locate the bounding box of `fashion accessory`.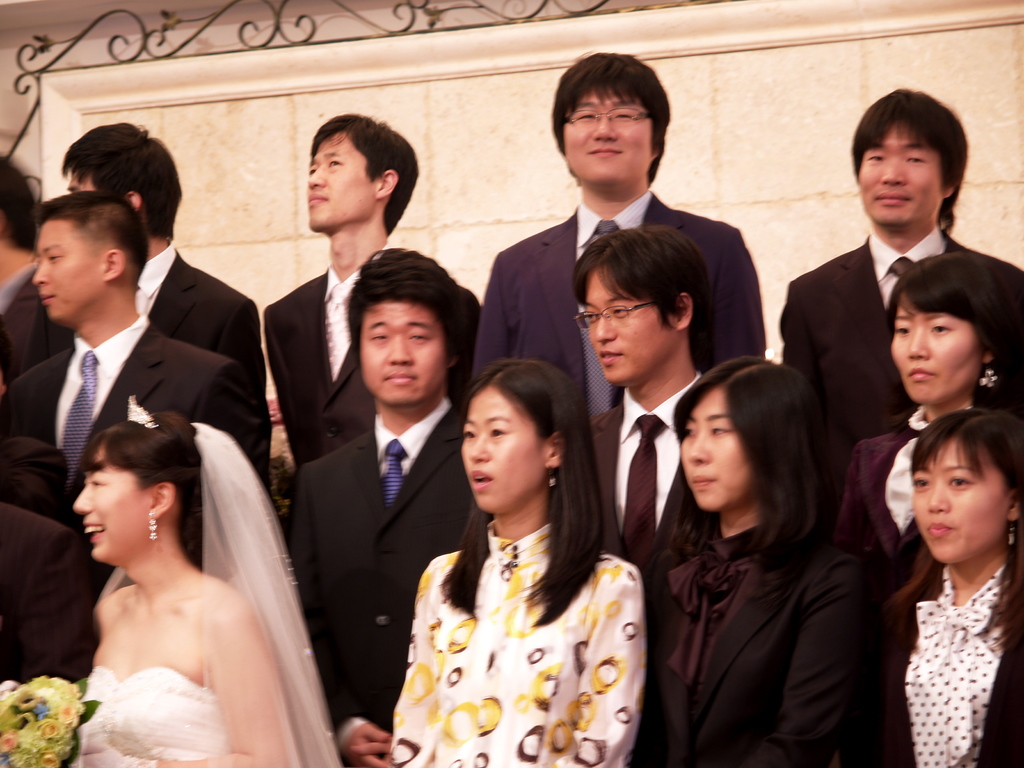
Bounding box: (560,100,660,134).
